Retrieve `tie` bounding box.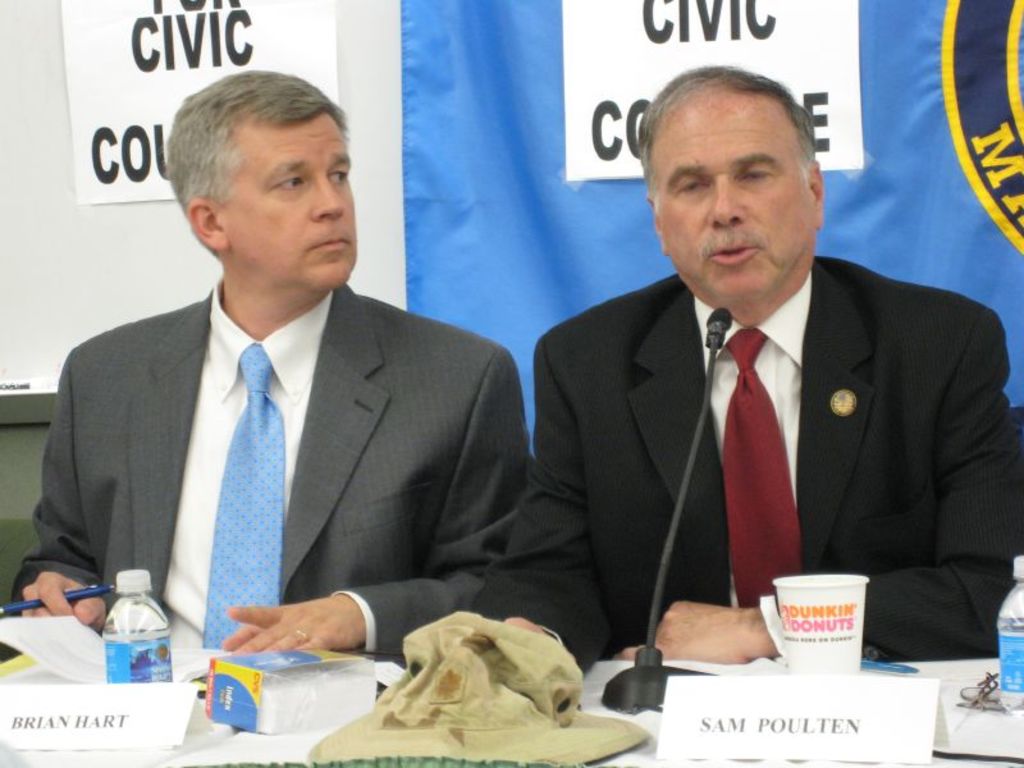
Bounding box: 202:342:285:640.
